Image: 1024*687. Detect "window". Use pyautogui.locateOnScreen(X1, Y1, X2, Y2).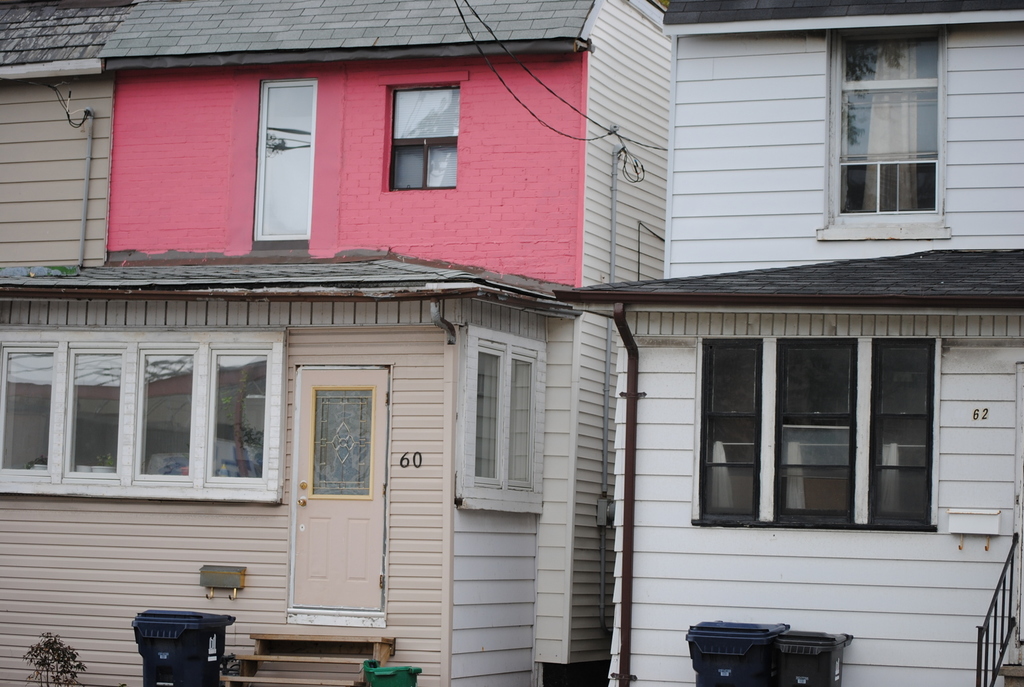
pyautogui.locateOnScreen(452, 329, 541, 512).
